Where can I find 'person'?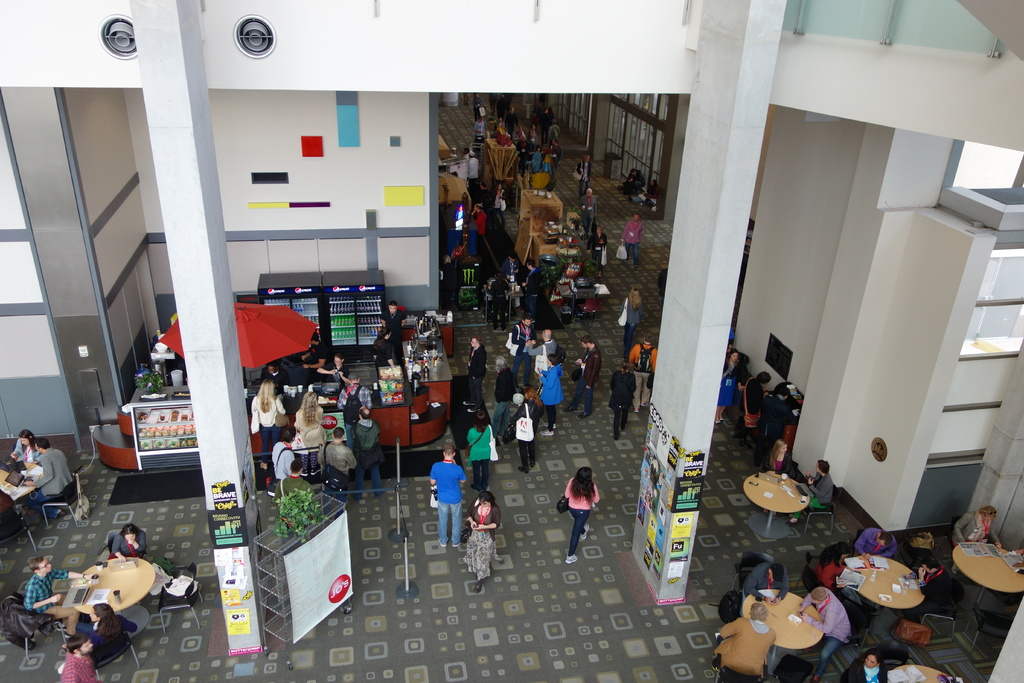
You can find it at left=465, top=490, right=500, bottom=593.
